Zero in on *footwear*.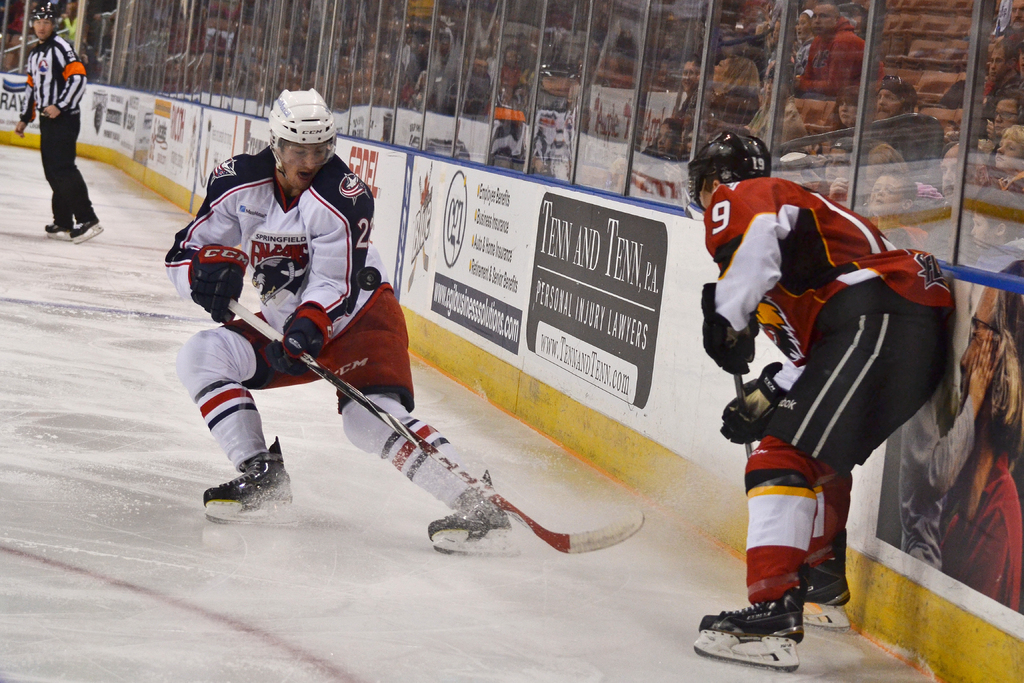
Zeroed in: <bbox>202, 434, 292, 501</bbox>.
